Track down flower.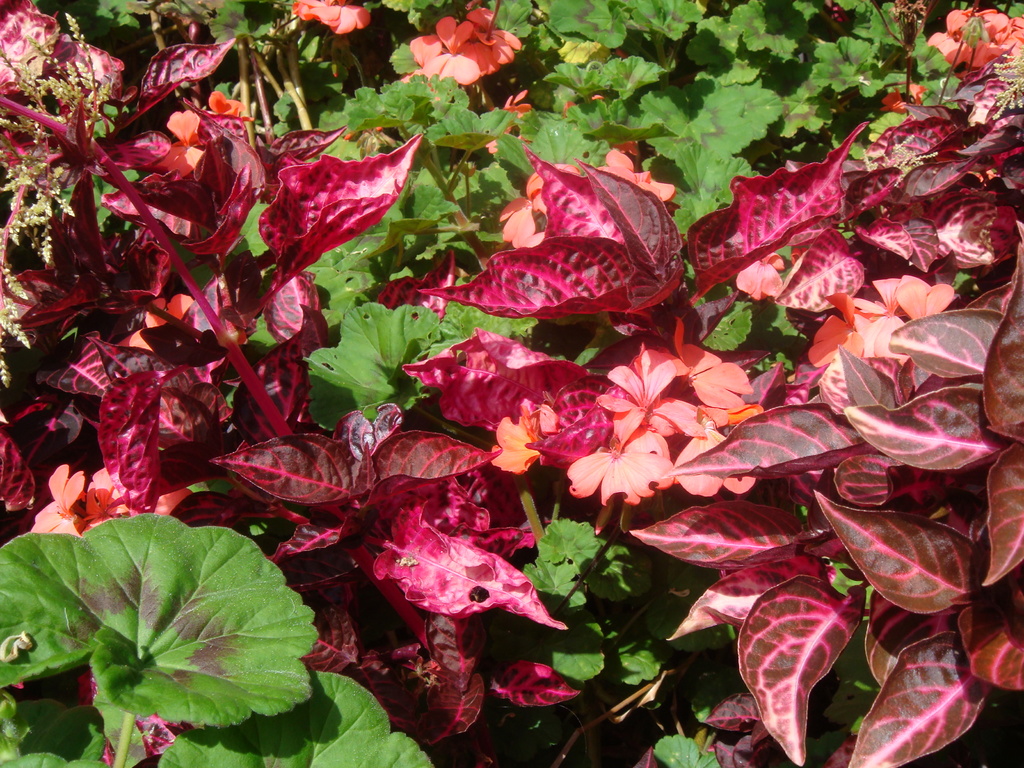
Tracked to 801/288/865/367.
